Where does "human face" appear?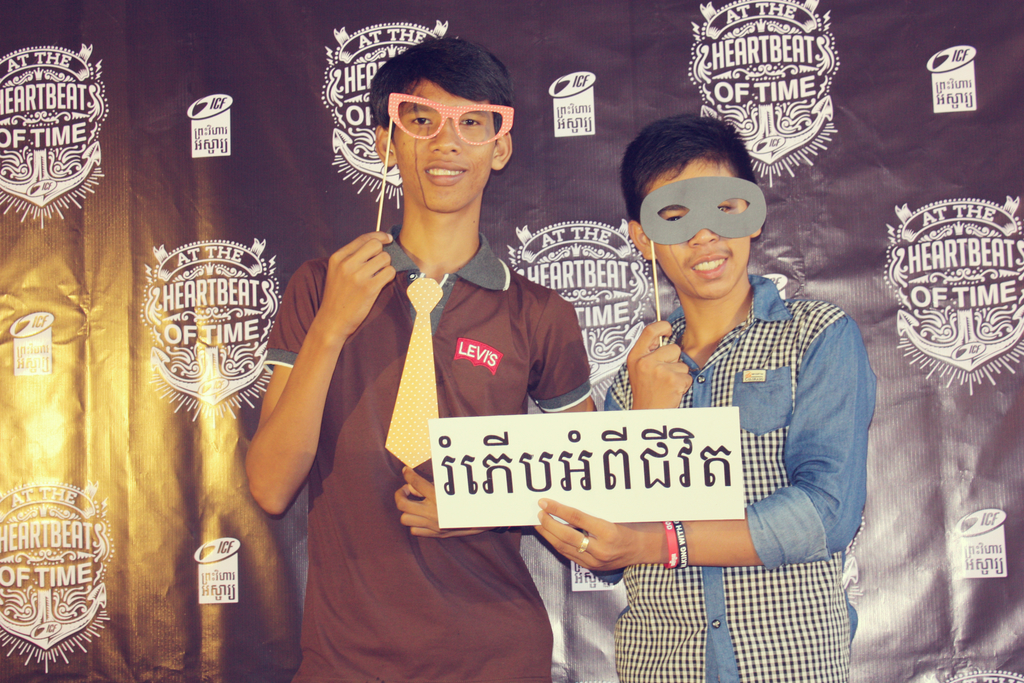
Appears at bbox(650, 163, 751, 297).
